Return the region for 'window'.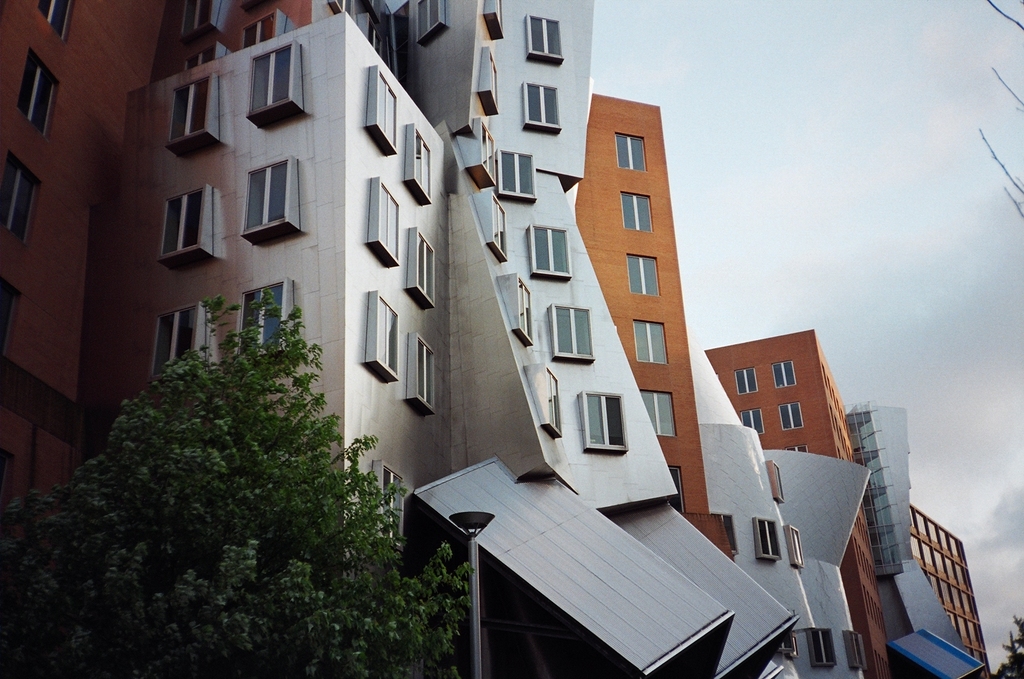
479:46:500:117.
